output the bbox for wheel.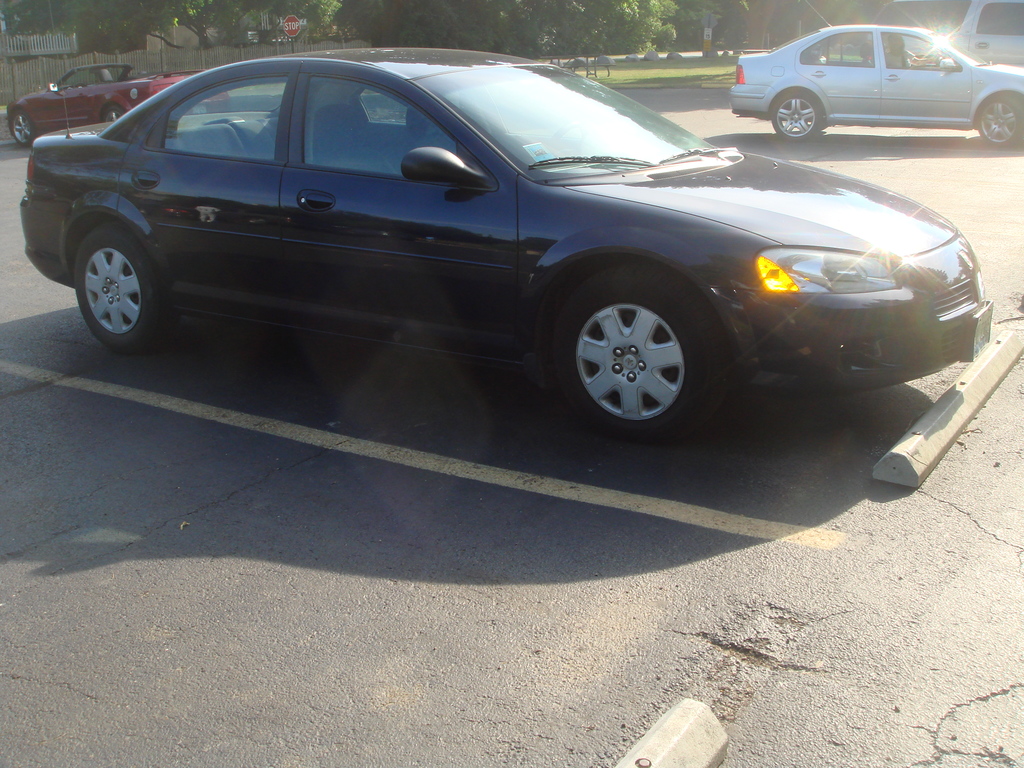
select_region(97, 104, 121, 121).
